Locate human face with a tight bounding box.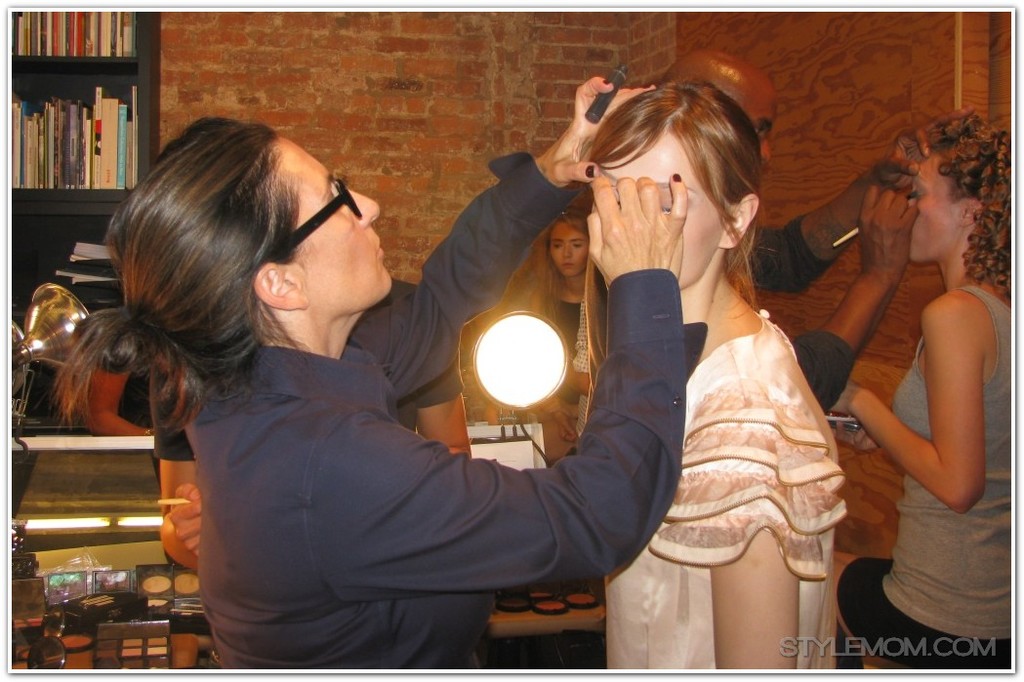
pyautogui.locateOnScreen(549, 221, 587, 274).
